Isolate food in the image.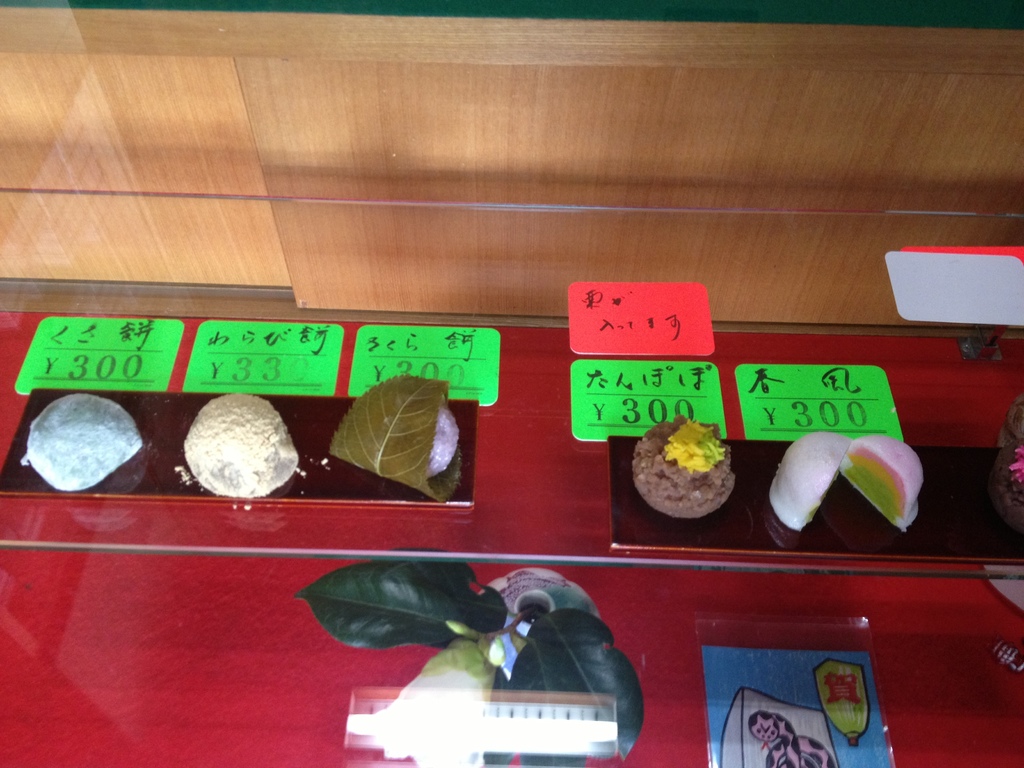
Isolated region: <region>173, 393, 300, 500</region>.
